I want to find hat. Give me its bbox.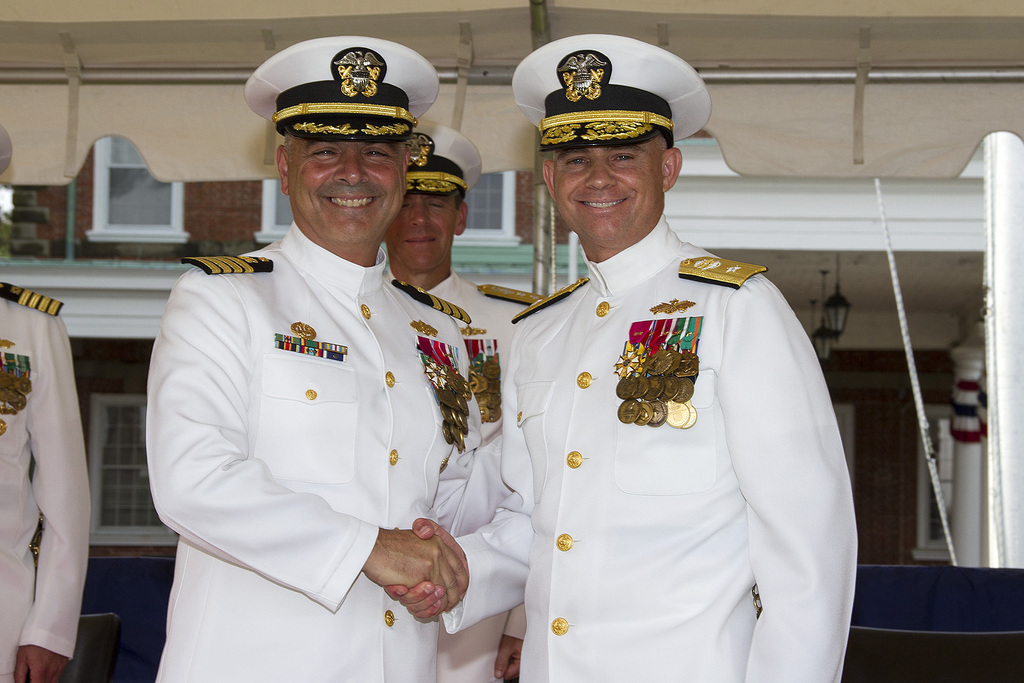
select_region(240, 37, 442, 142).
